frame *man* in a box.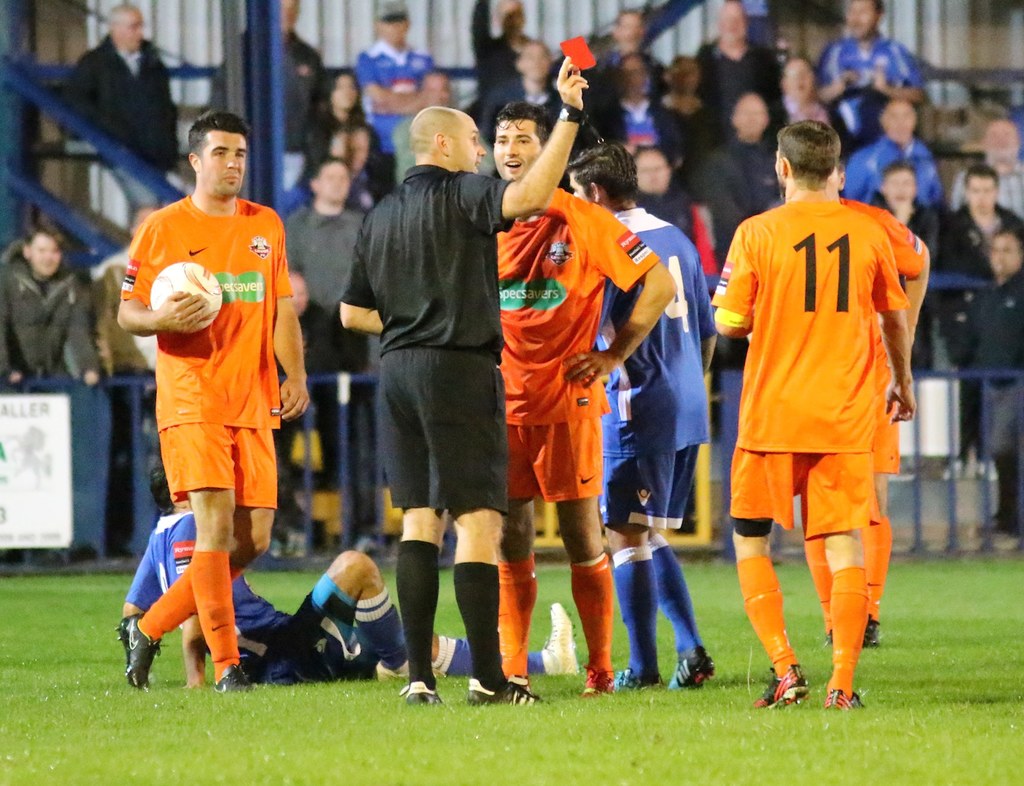
BBox(939, 160, 1023, 482).
